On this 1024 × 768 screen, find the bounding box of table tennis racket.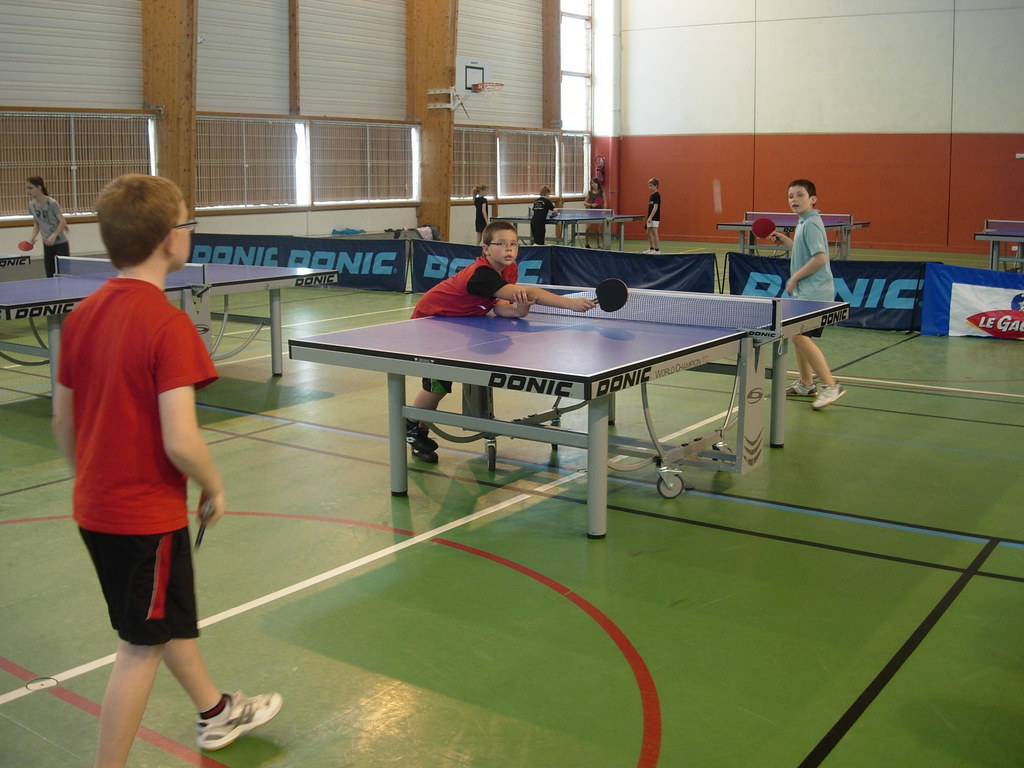
Bounding box: x1=587, y1=276, x2=629, y2=315.
